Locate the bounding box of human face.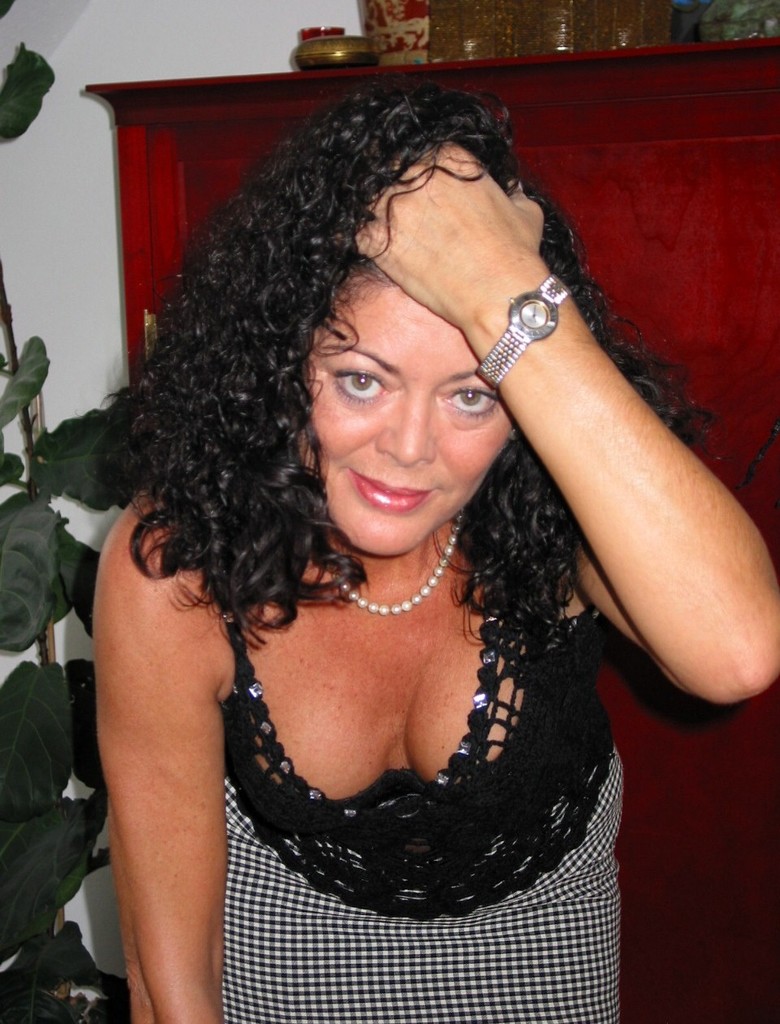
Bounding box: 300, 277, 516, 559.
